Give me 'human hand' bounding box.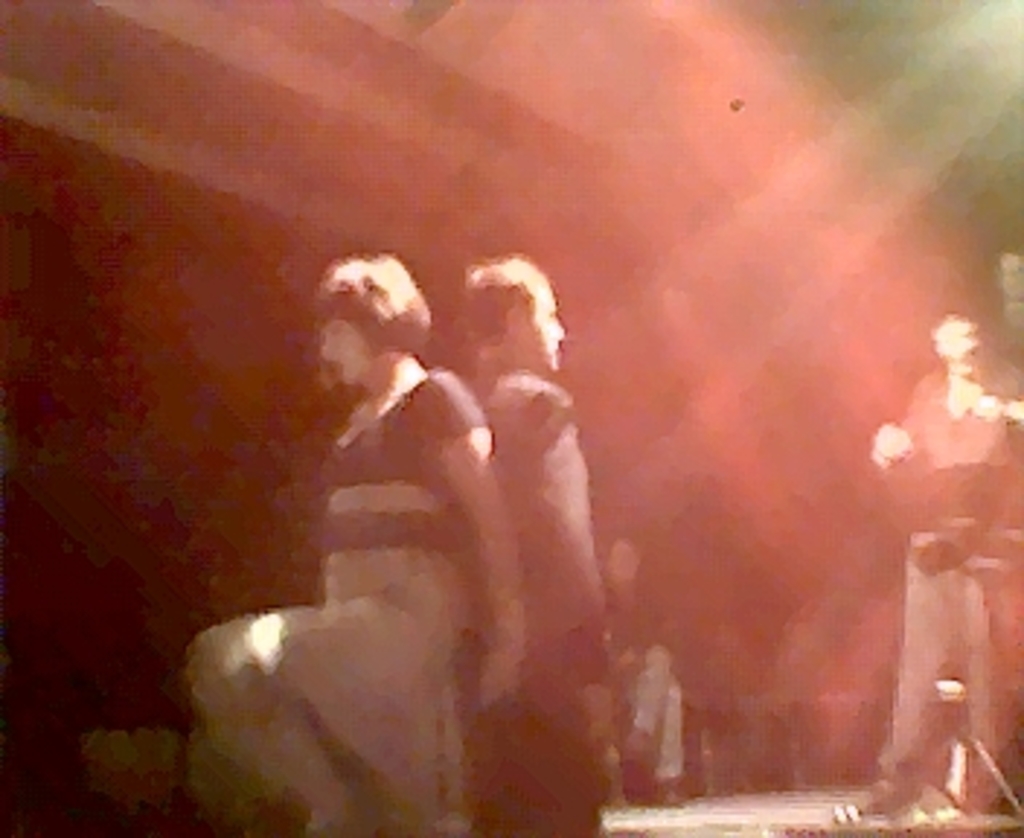
480,652,521,713.
